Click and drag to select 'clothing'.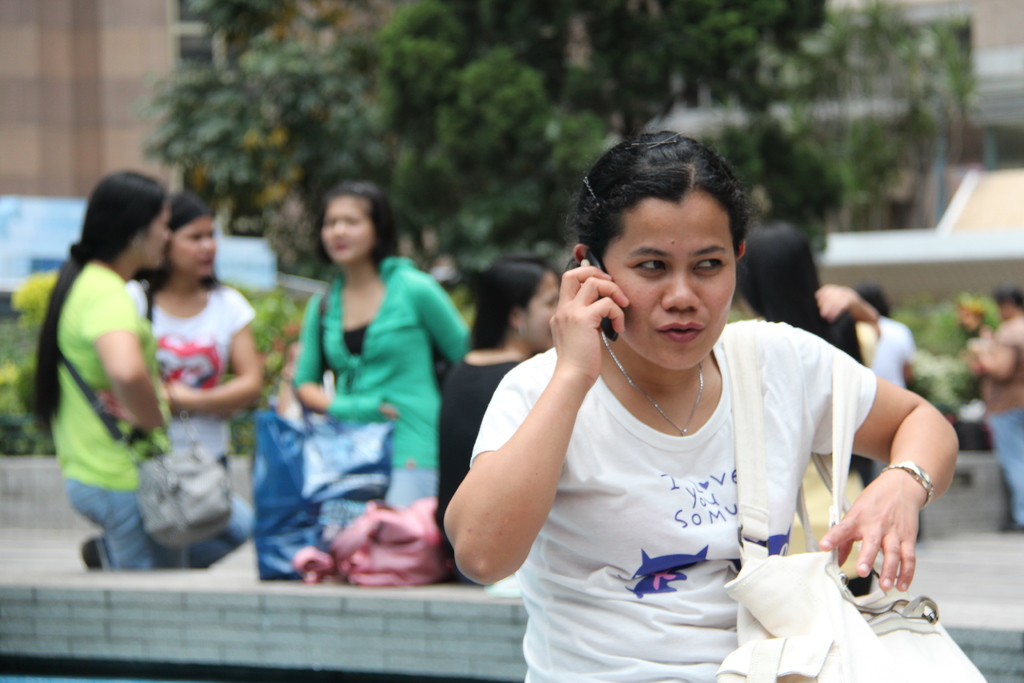
Selection: <box>968,318,1023,527</box>.
